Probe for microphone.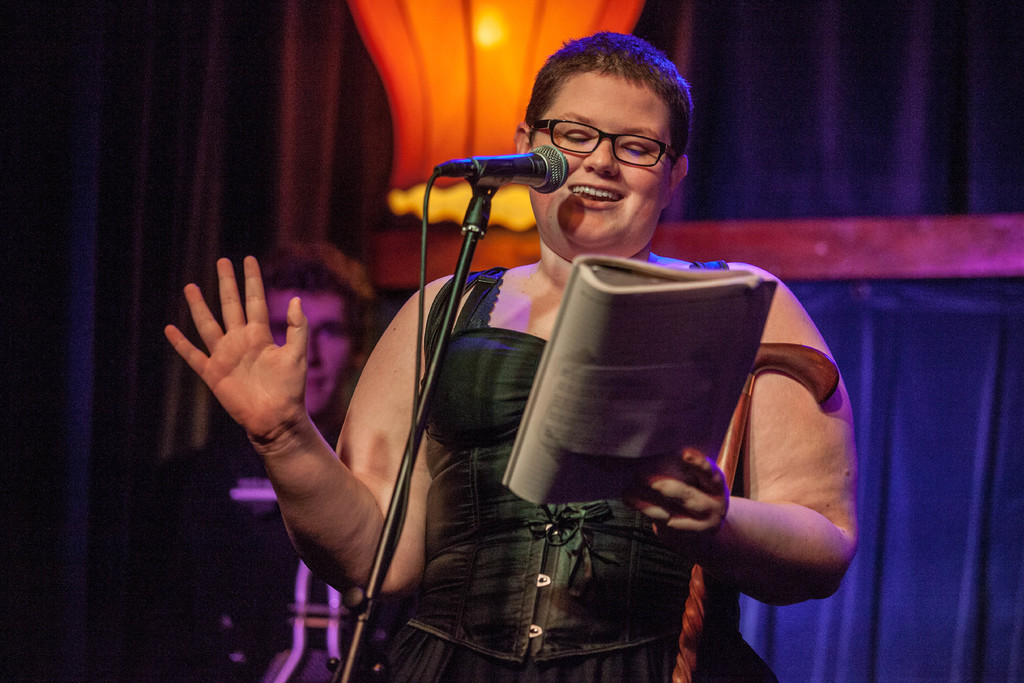
Probe result: box=[435, 139, 578, 193].
